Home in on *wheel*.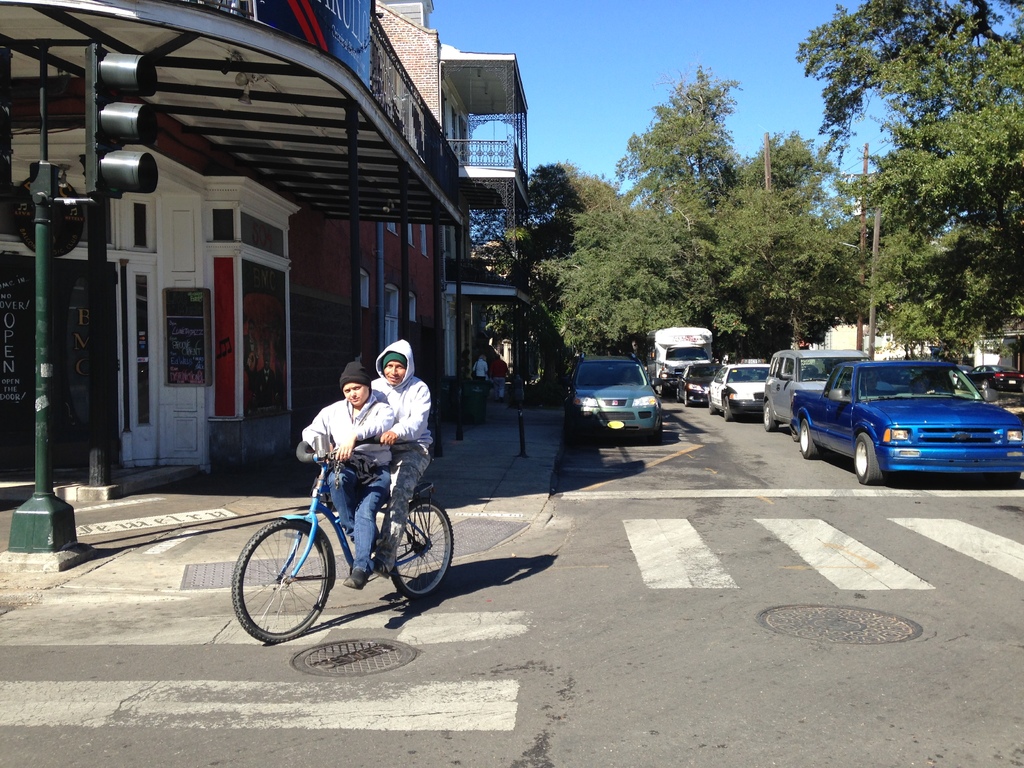
Homed in at left=724, top=396, right=732, bottom=420.
